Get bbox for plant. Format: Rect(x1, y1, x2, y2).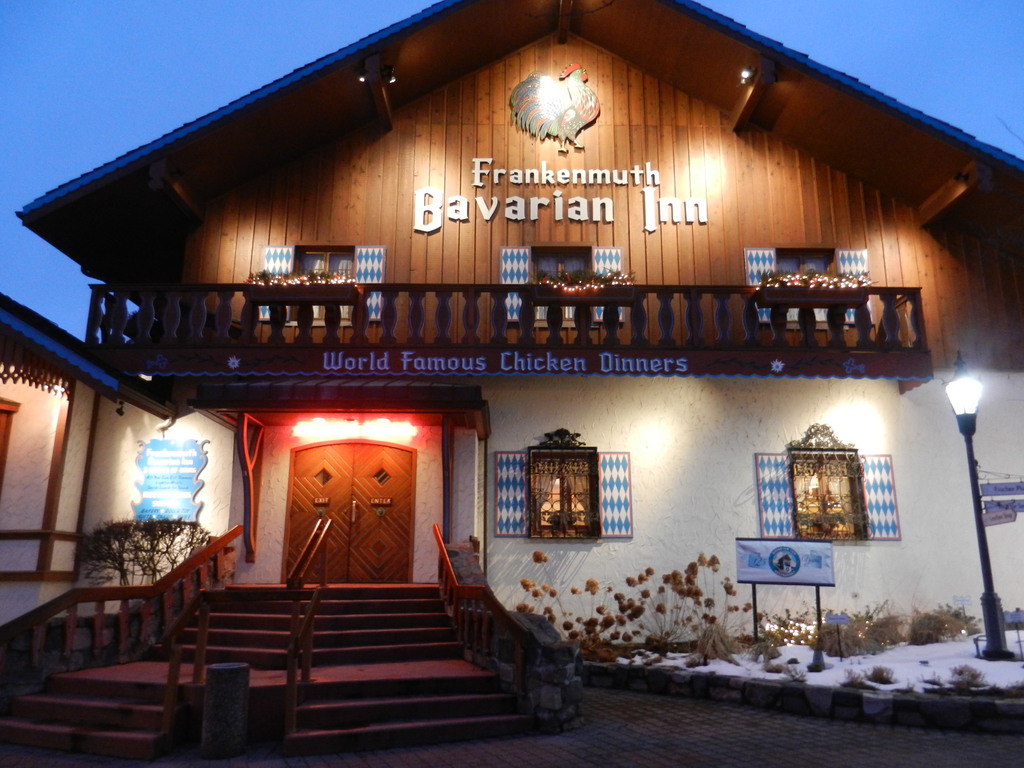
Rect(804, 656, 836, 675).
